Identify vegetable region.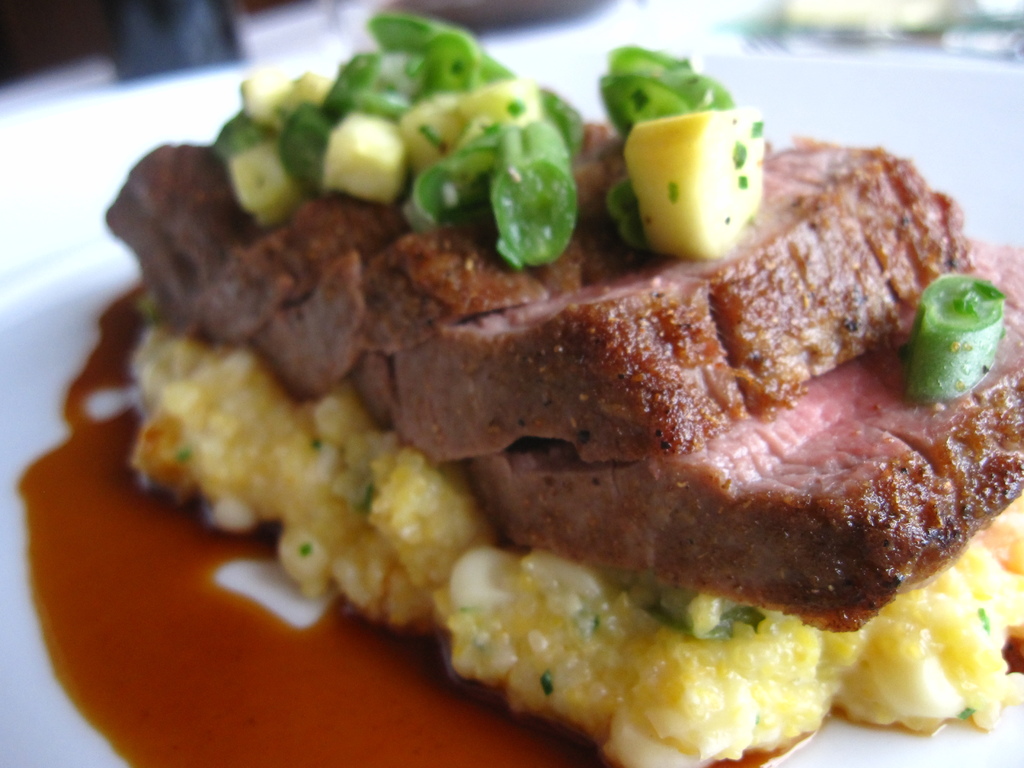
Region: {"left": 909, "top": 276, "right": 1003, "bottom": 400}.
